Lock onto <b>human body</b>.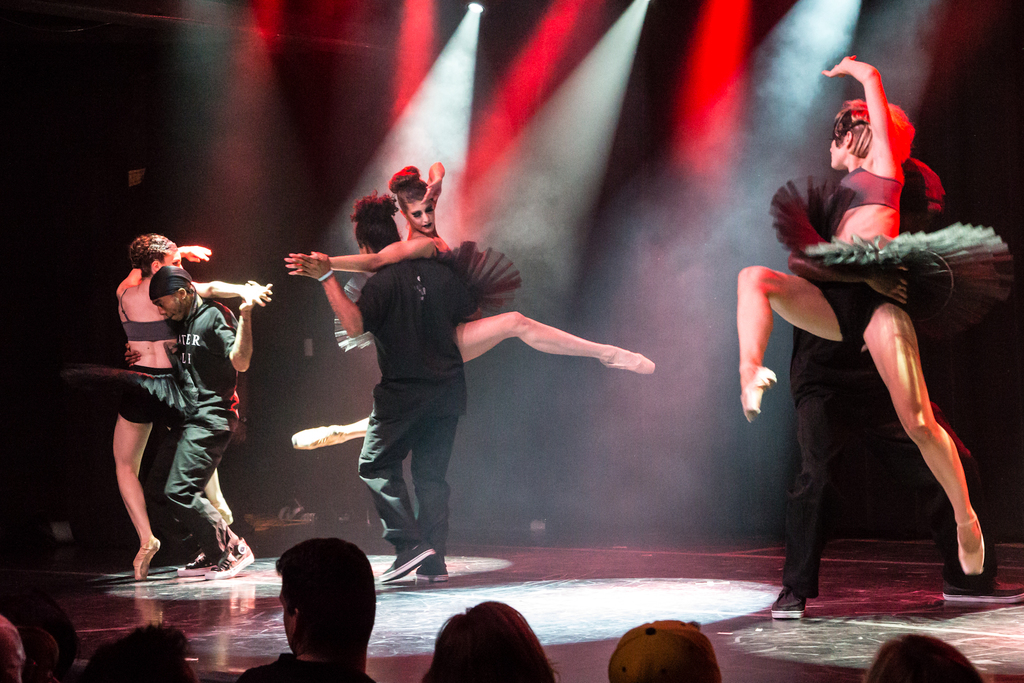
Locked: select_region(289, 158, 656, 450).
